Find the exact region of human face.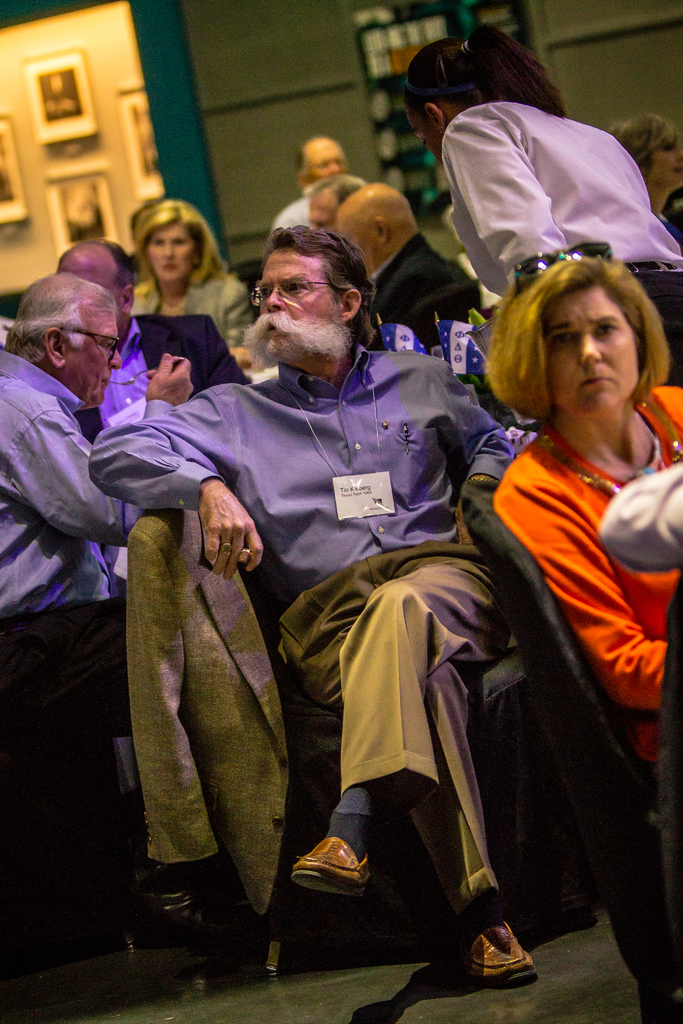
Exact region: detection(67, 312, 121, 409).
